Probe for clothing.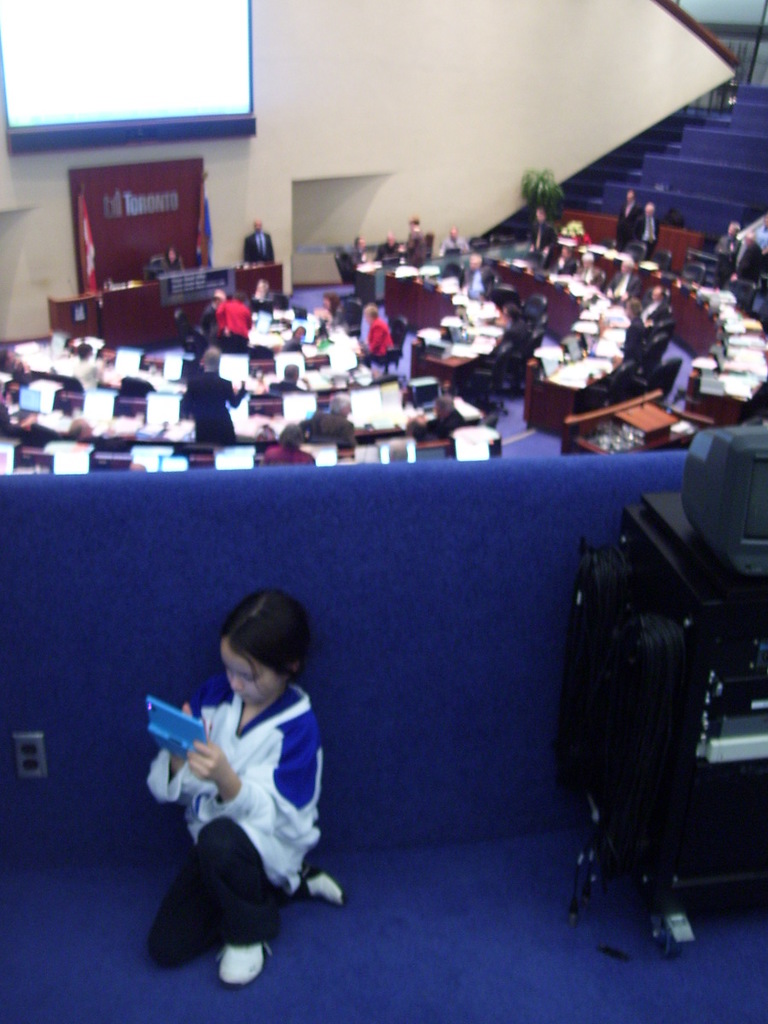
Probe result: 356/320/396/356.
